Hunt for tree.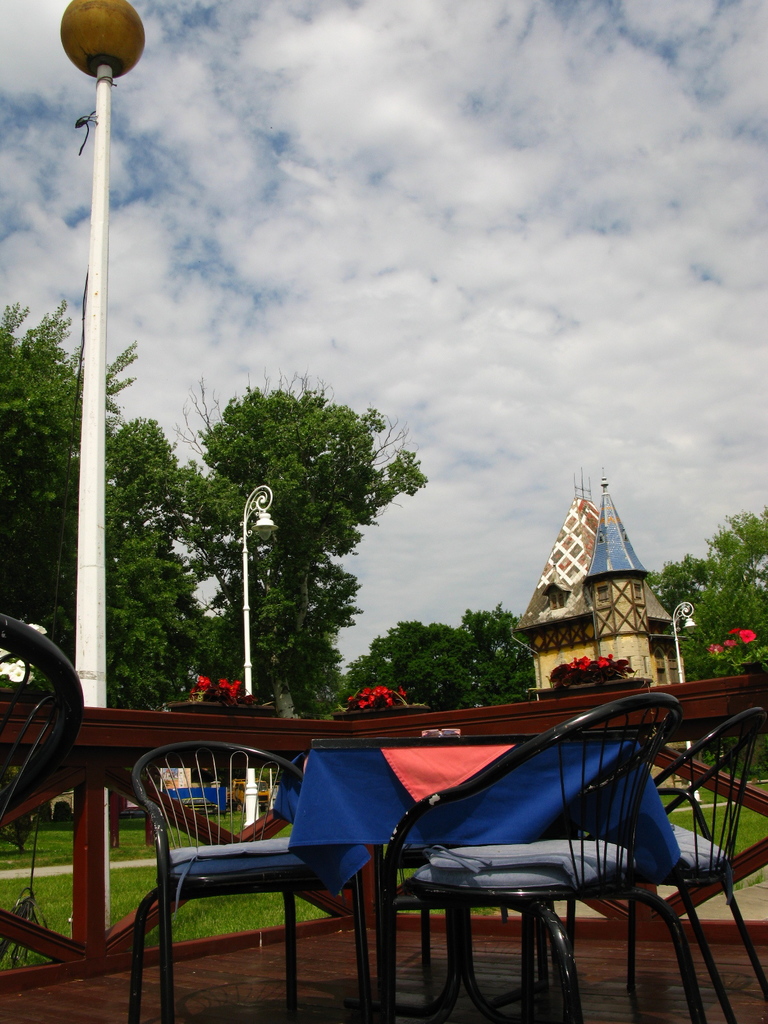
Hunted down at (left=0, top=289, right=541, bottom=829).
